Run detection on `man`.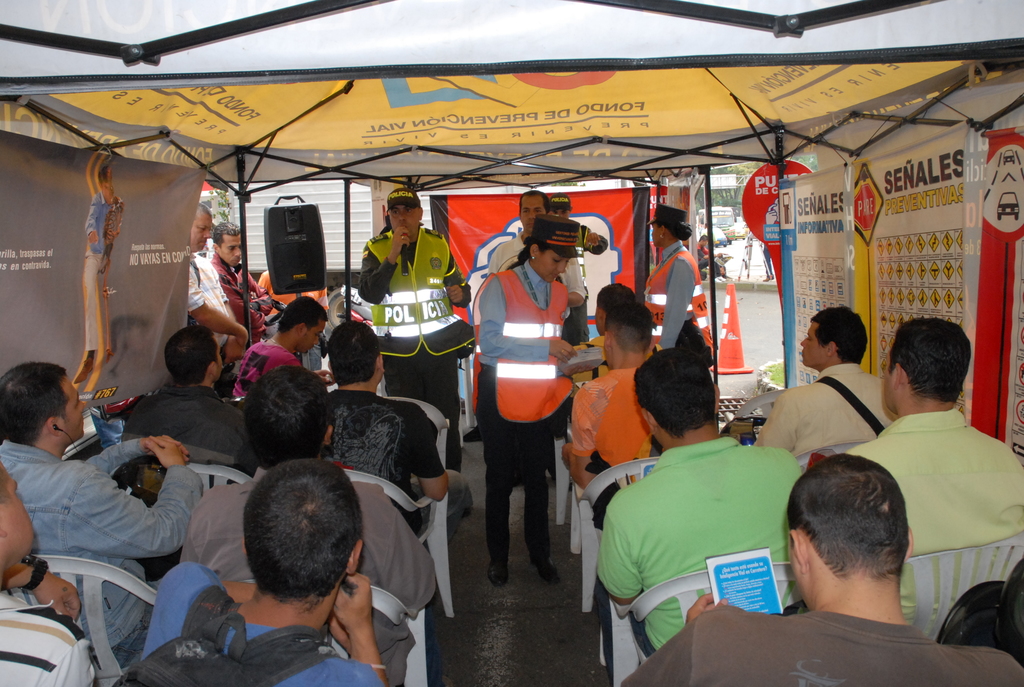
Result: [0, 361, 205, 668].
